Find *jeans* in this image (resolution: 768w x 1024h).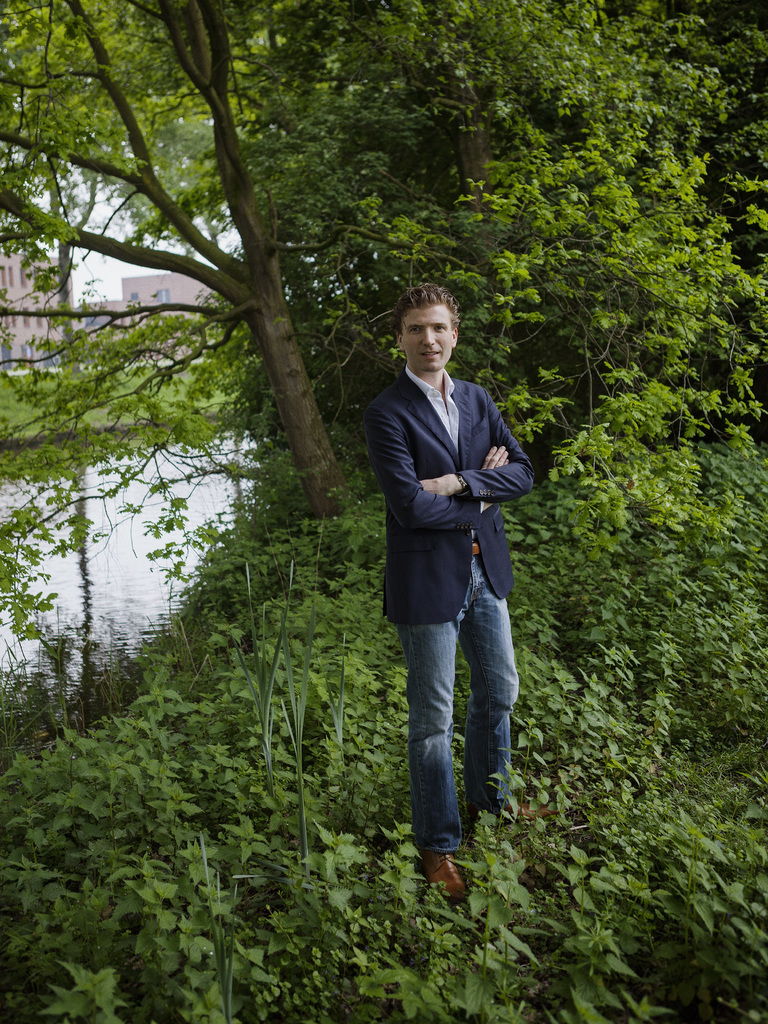
bbox(387, 584, 520, 876).
